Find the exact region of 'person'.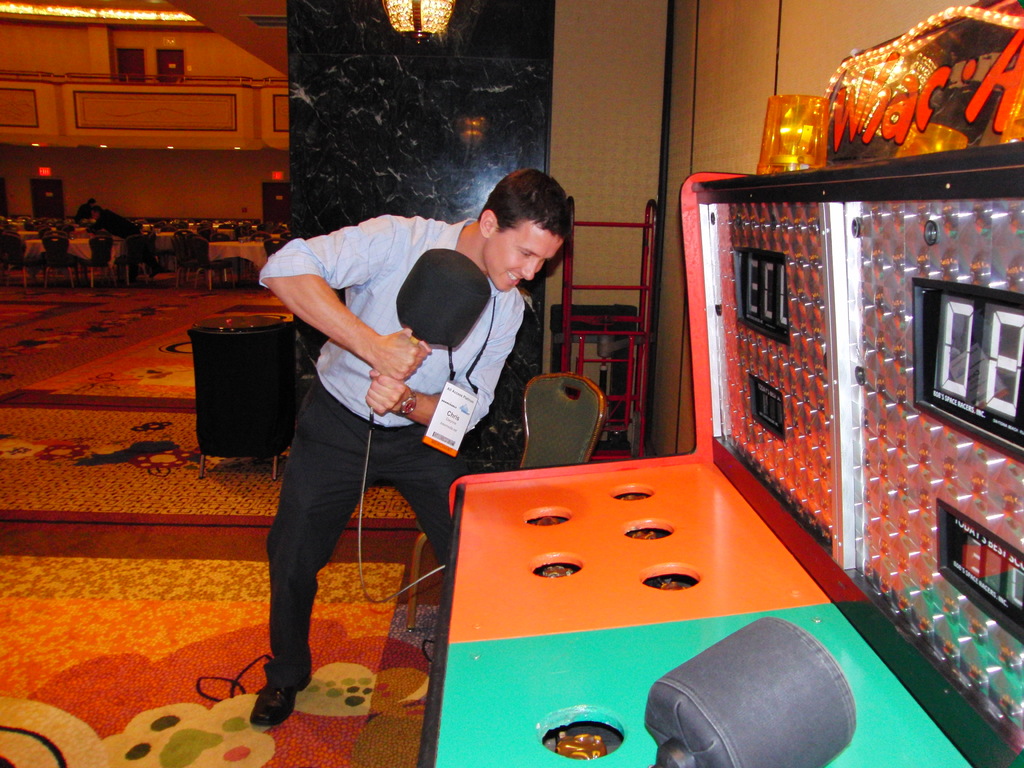
Exact region: 262/129/508/671.
